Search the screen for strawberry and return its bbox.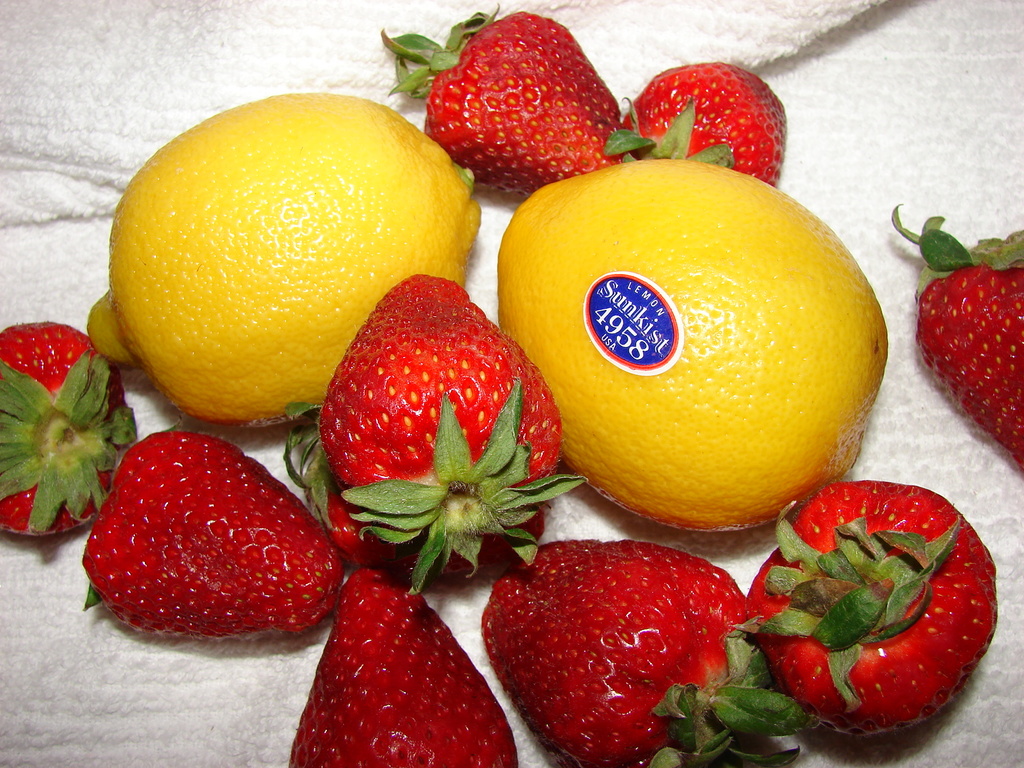
Found: locate(72, 421, 342, 639).
